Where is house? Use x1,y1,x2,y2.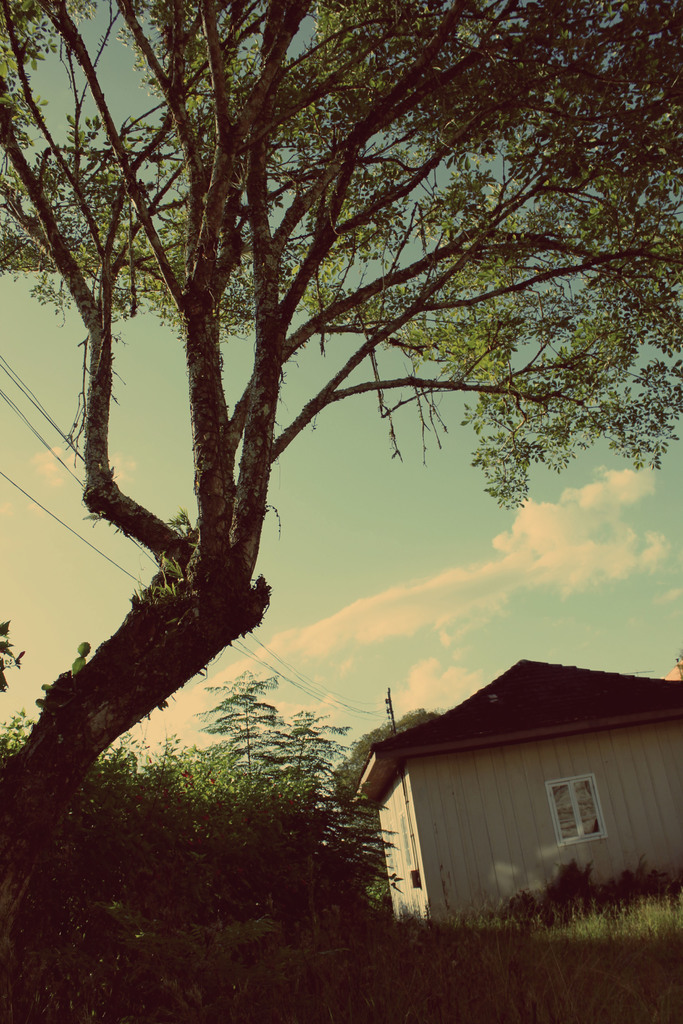
343,643,673,933.
